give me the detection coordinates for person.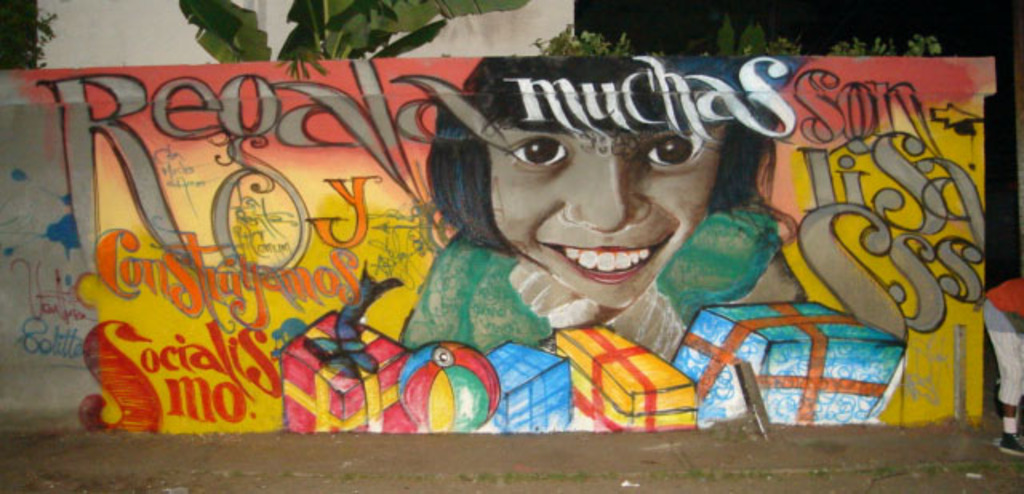
982 278 1022 459.
